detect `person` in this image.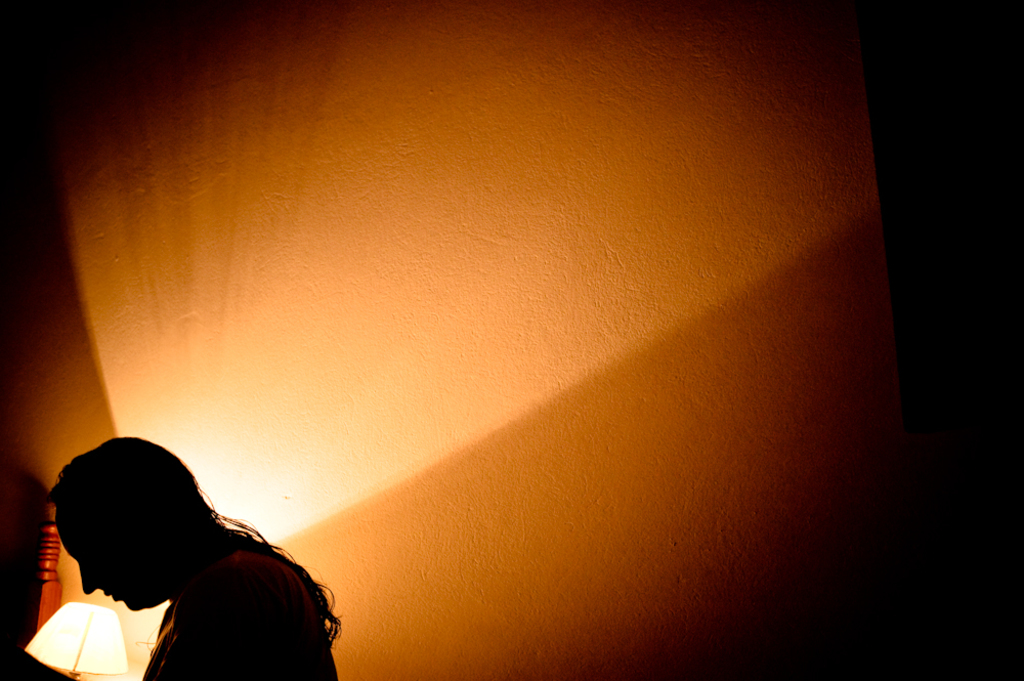
Detection: [34, 412, 328, 678].
